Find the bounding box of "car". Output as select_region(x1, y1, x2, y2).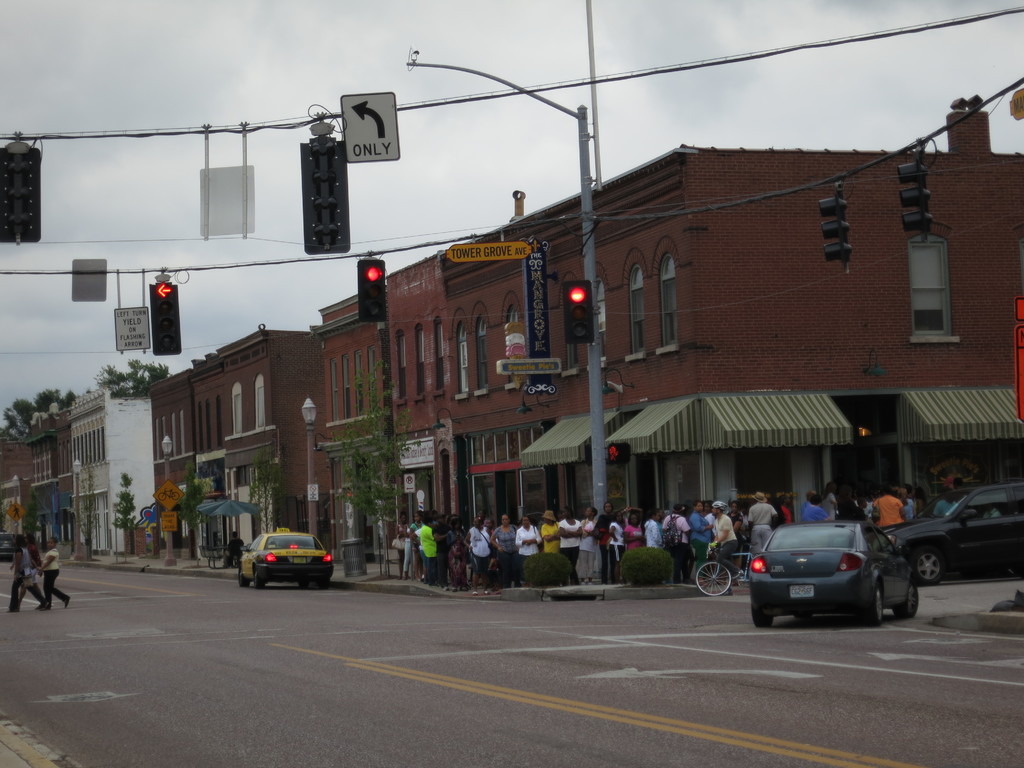
select_region(883, 476, 1023, 585).
